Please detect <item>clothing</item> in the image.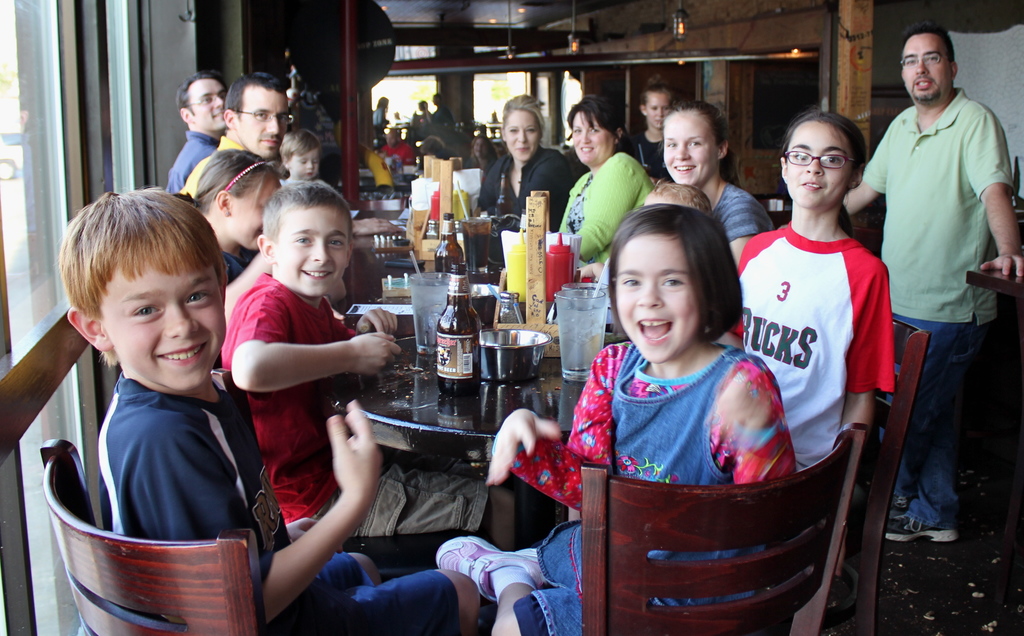
{"left": 726, "top": 218, "right": 898, "bottom": 474}.
